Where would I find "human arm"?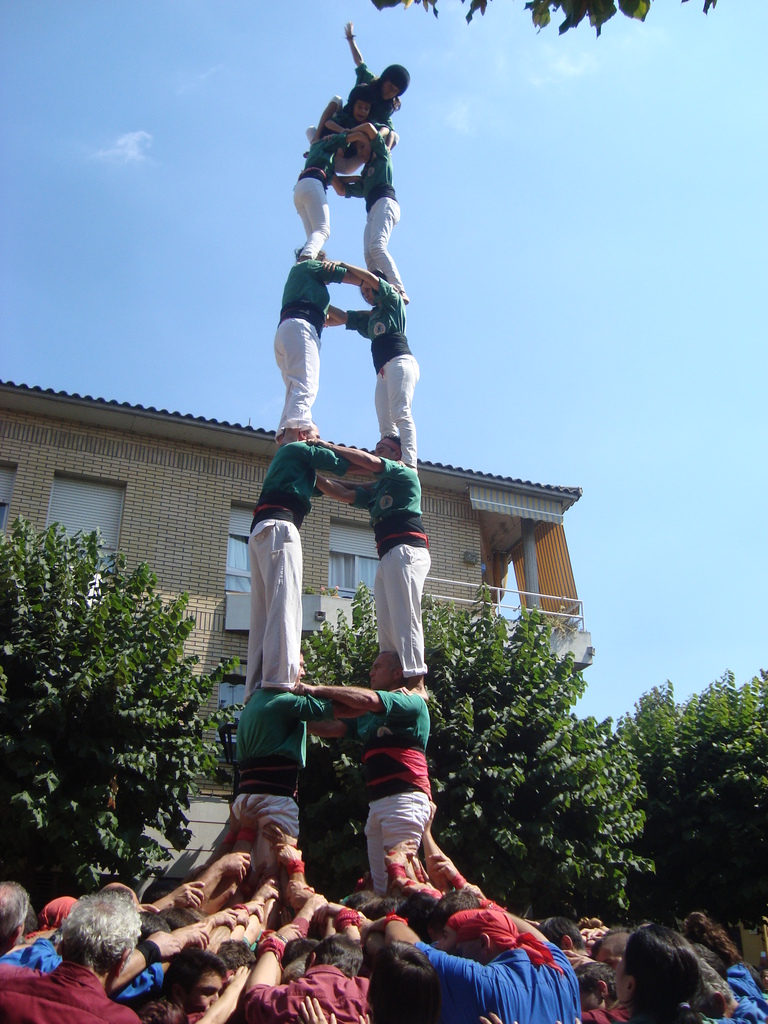
At box=[277, 844, 319, 892].
